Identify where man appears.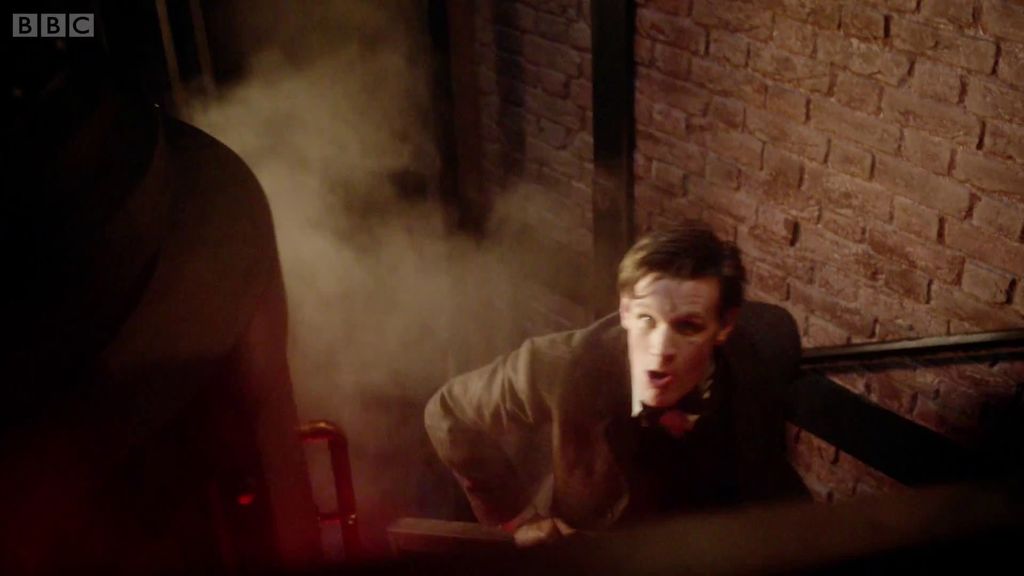
Appears at (left=395, top=219, right=908, bottom=562).
